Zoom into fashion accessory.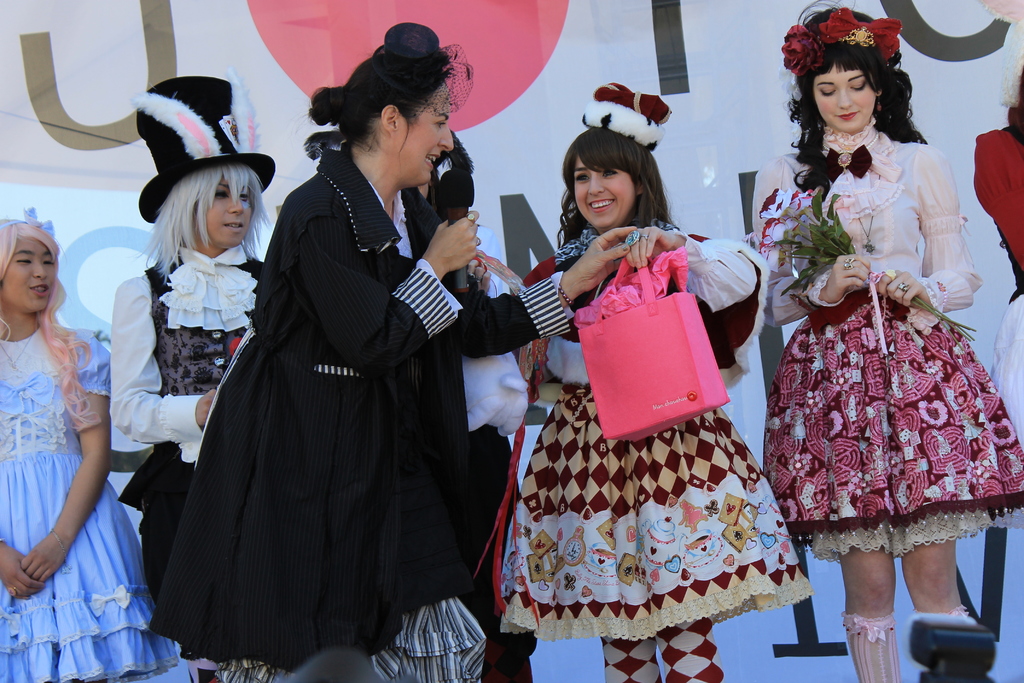
Zoom target: {"left": 581, "top": 80, "right": 674, "bottom": 154}.
